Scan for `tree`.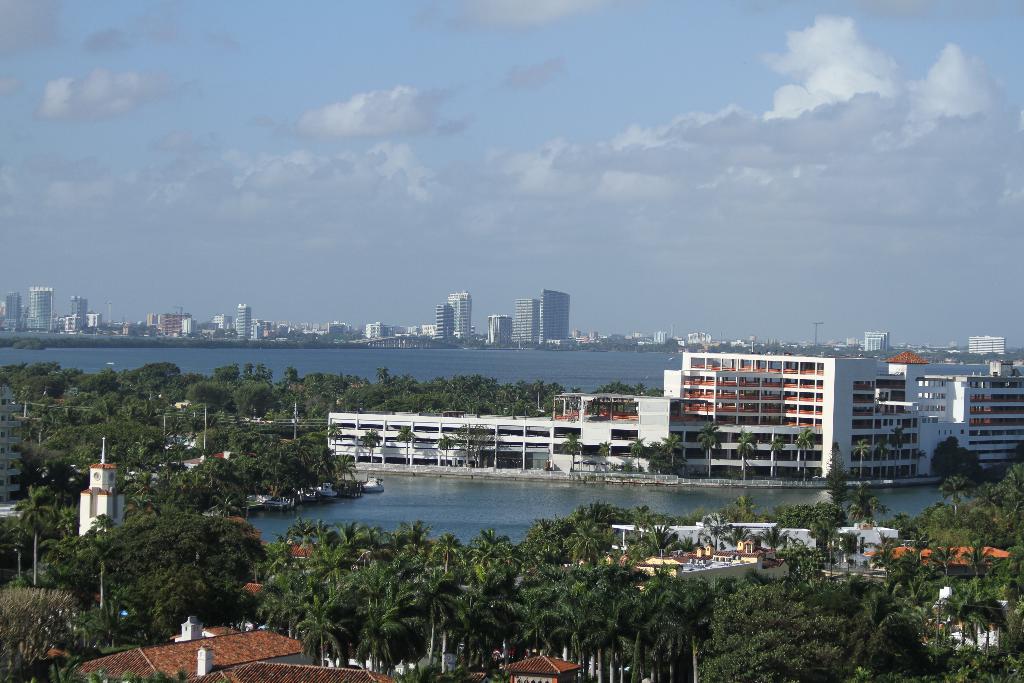
Scan result: rect(751, 524, 781, 563).
